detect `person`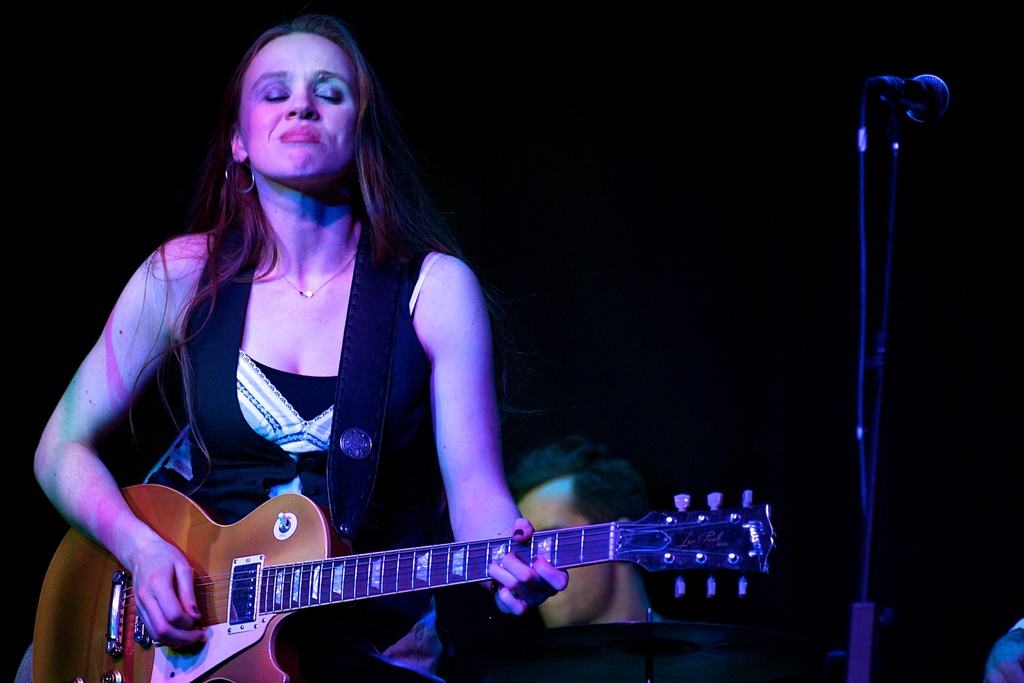
509/437/676/630
